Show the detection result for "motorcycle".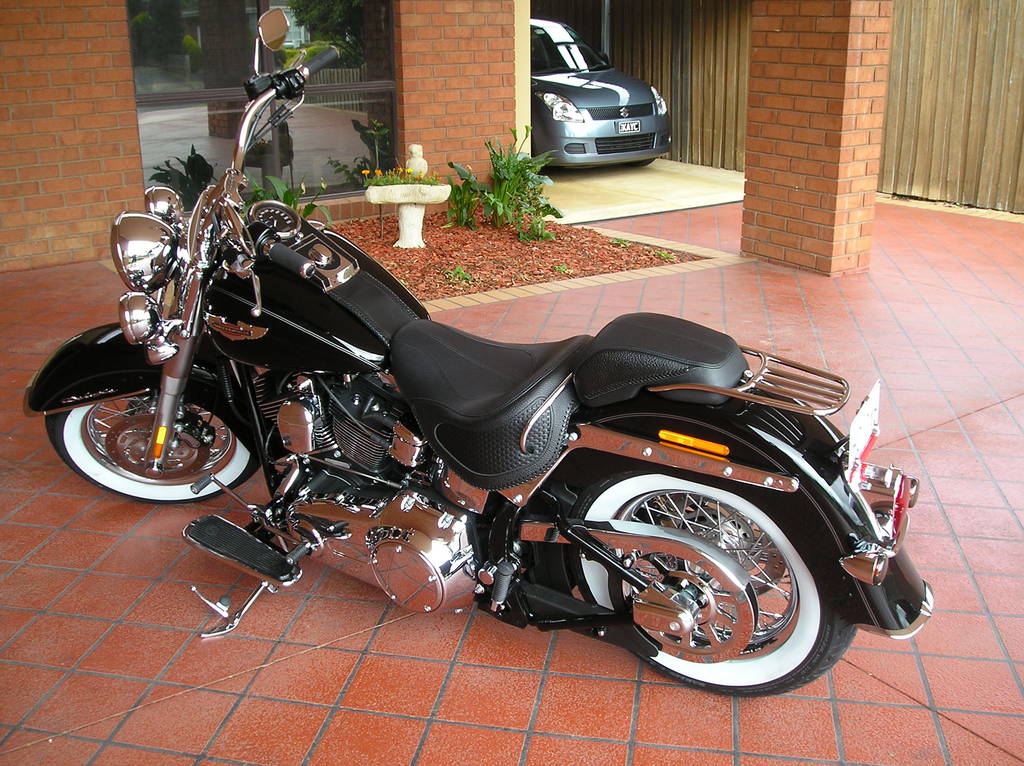
[left=28, top=8, right=932, bottom=694].
